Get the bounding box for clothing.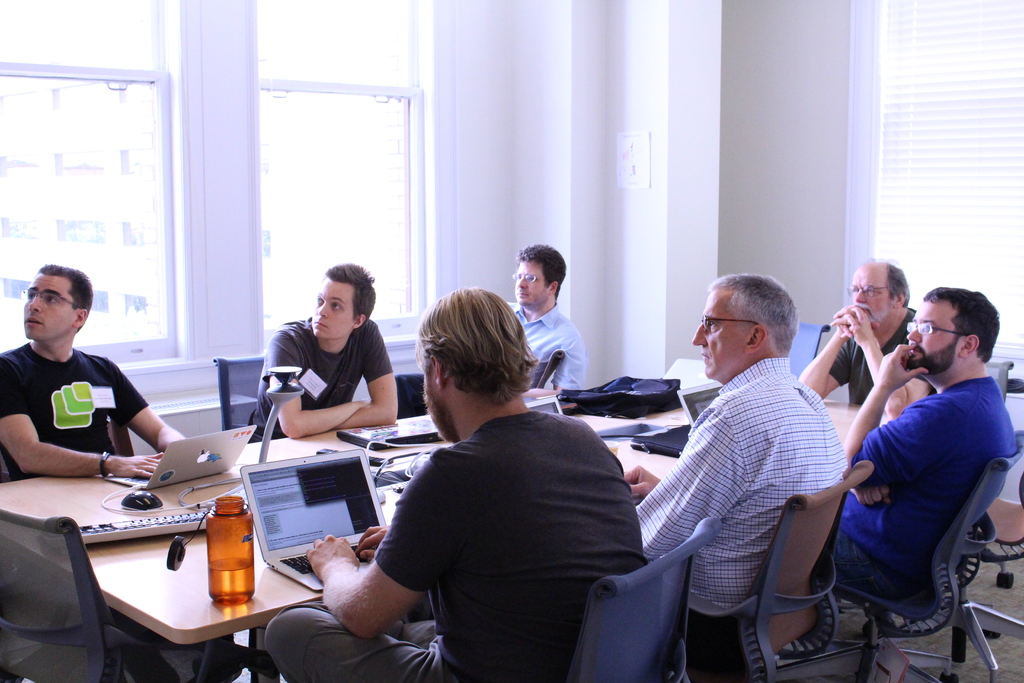
l=838, t=308, r=918, b=398.
